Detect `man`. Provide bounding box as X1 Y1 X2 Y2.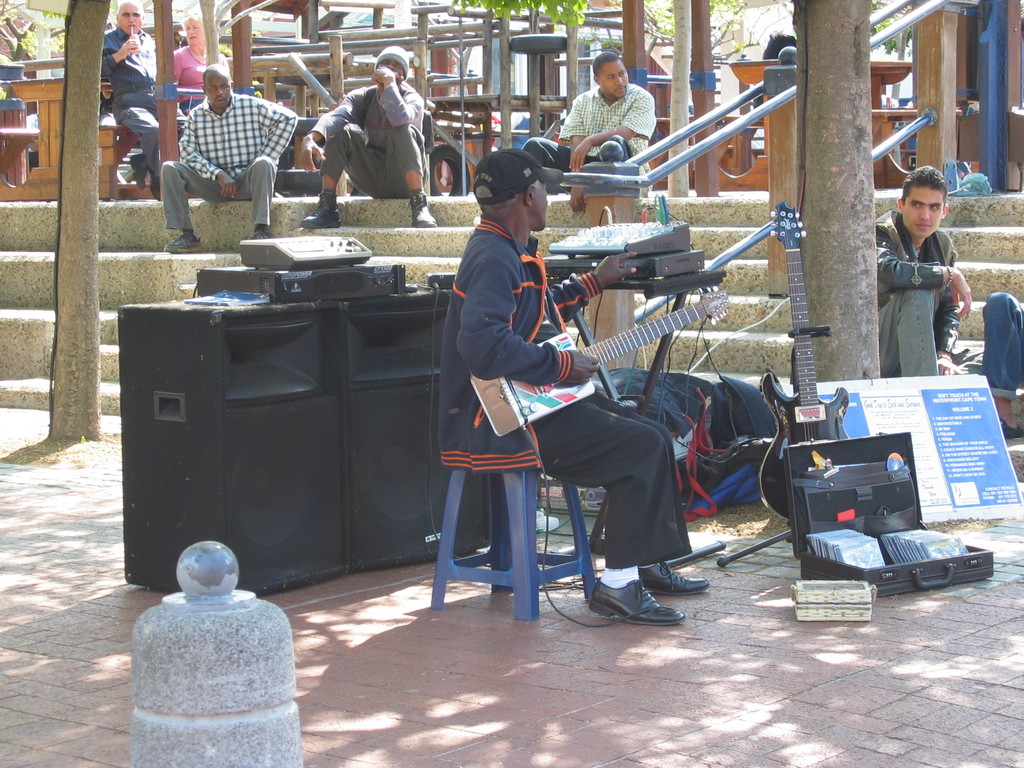
435 147 716 628.
